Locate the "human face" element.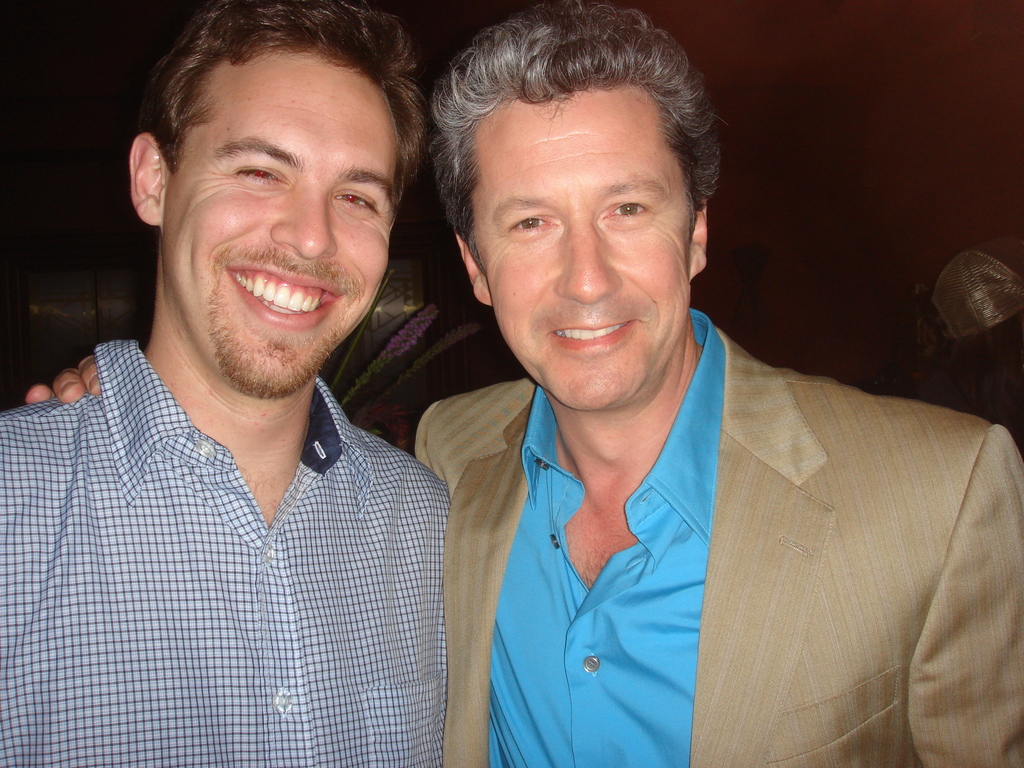
Element bbox: (169,65,395,395).
